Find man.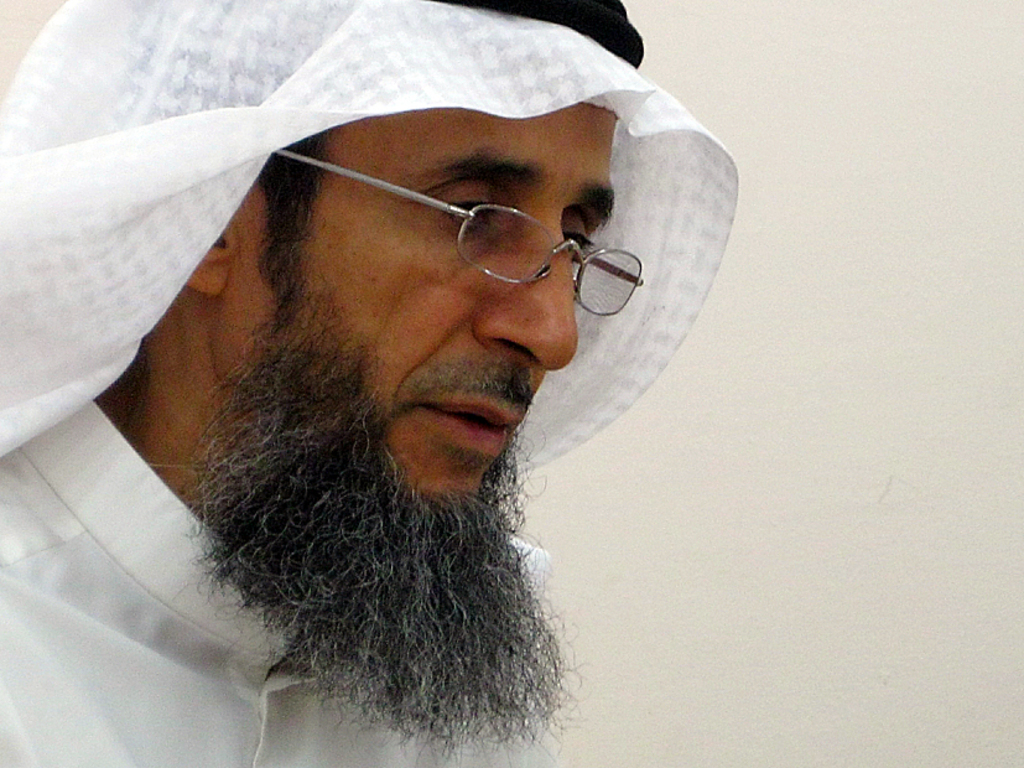
71, 0, 788, 767.
